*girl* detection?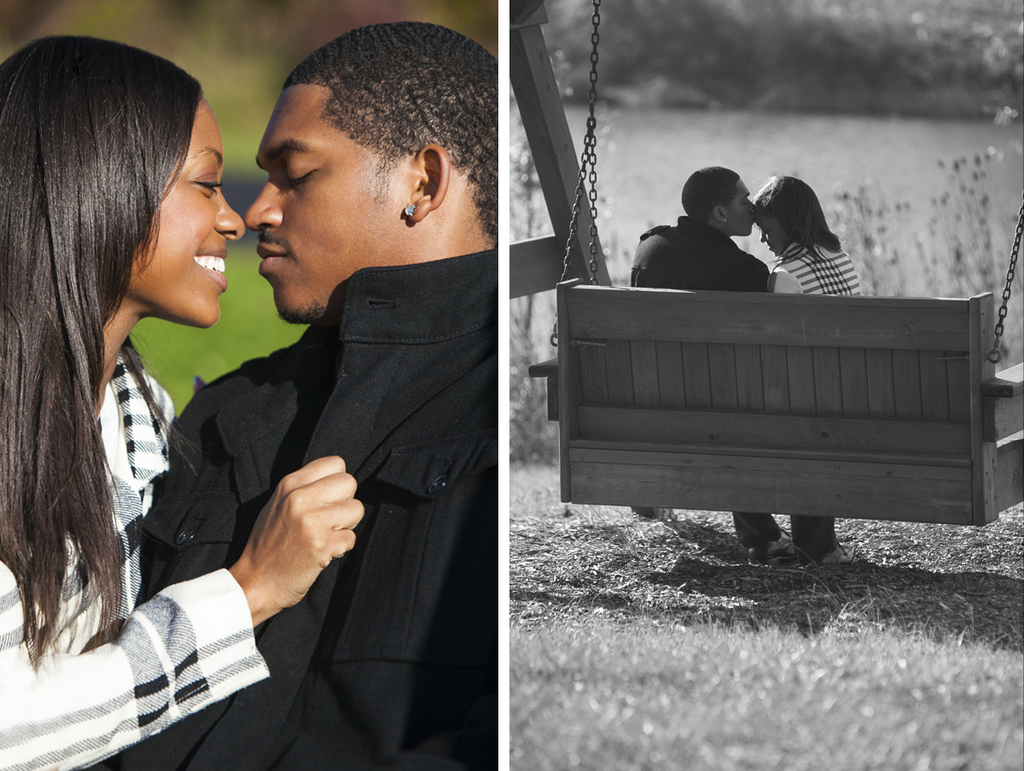
l=755, t=175, r=861, b=570
